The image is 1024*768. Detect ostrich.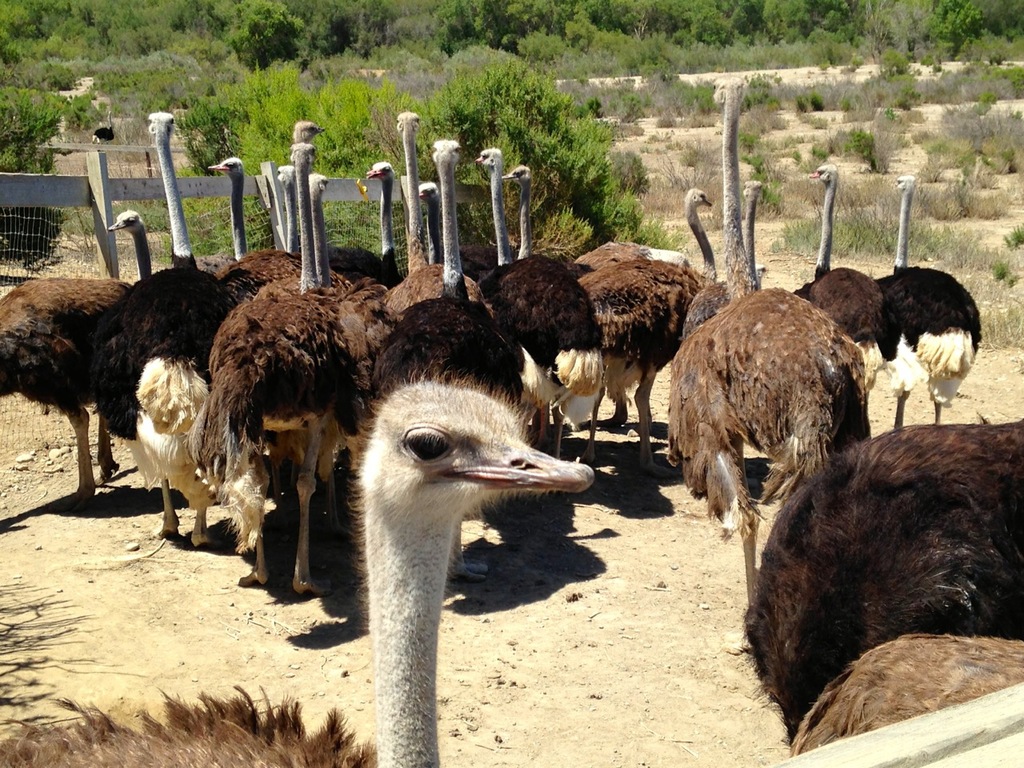
Detection: box(576, 182, 716, 476).
